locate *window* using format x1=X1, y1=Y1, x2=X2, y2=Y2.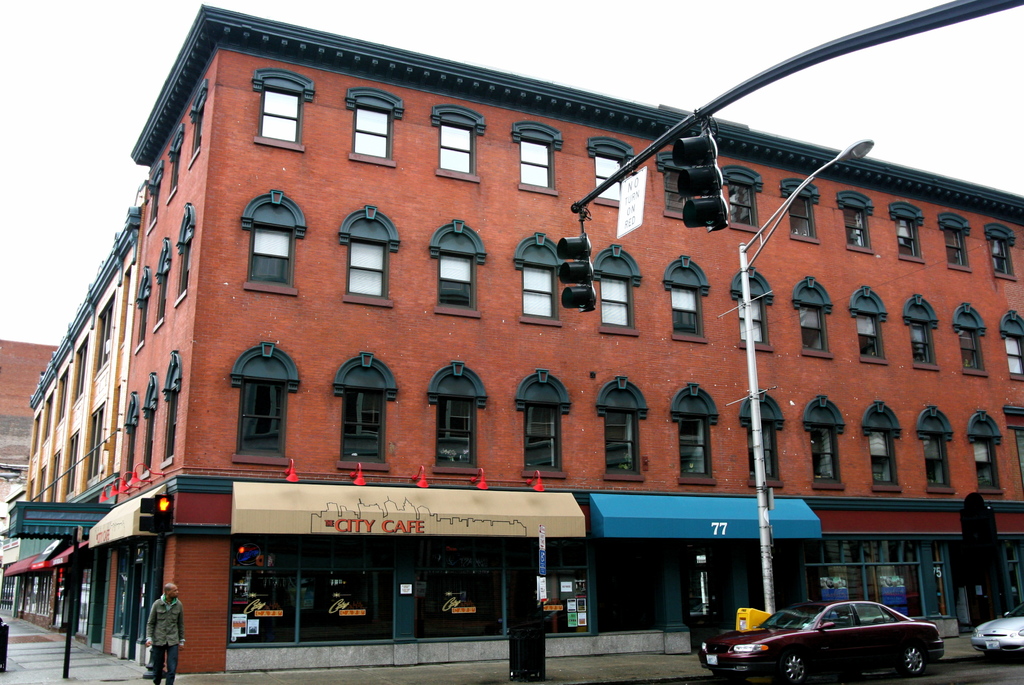
x1=846, y1=284, x2=890, y2=363.
